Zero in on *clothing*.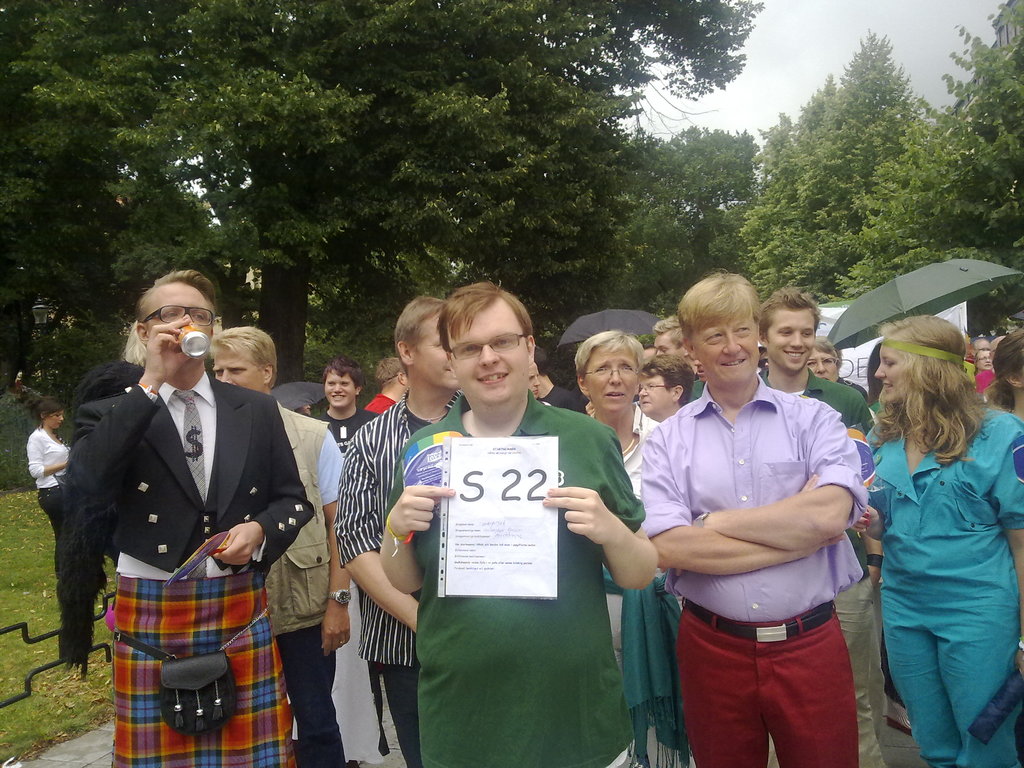
Zeroed in: {"x1": 25, "y1": 429, "x2": 76, "y2": 488}.
